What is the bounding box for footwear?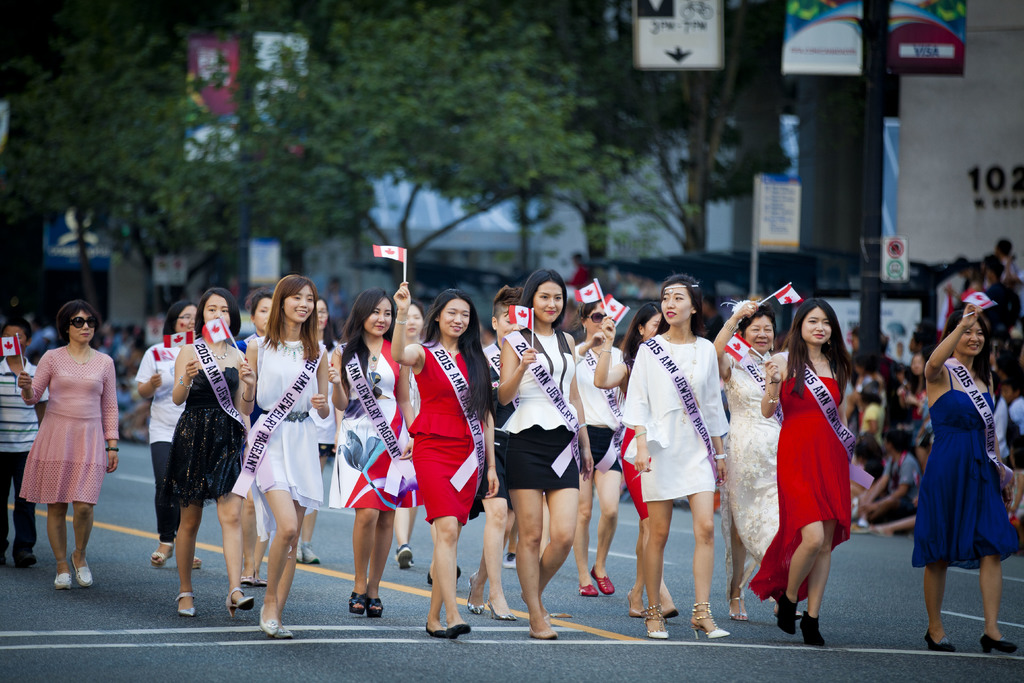
(456,565,462,580).
